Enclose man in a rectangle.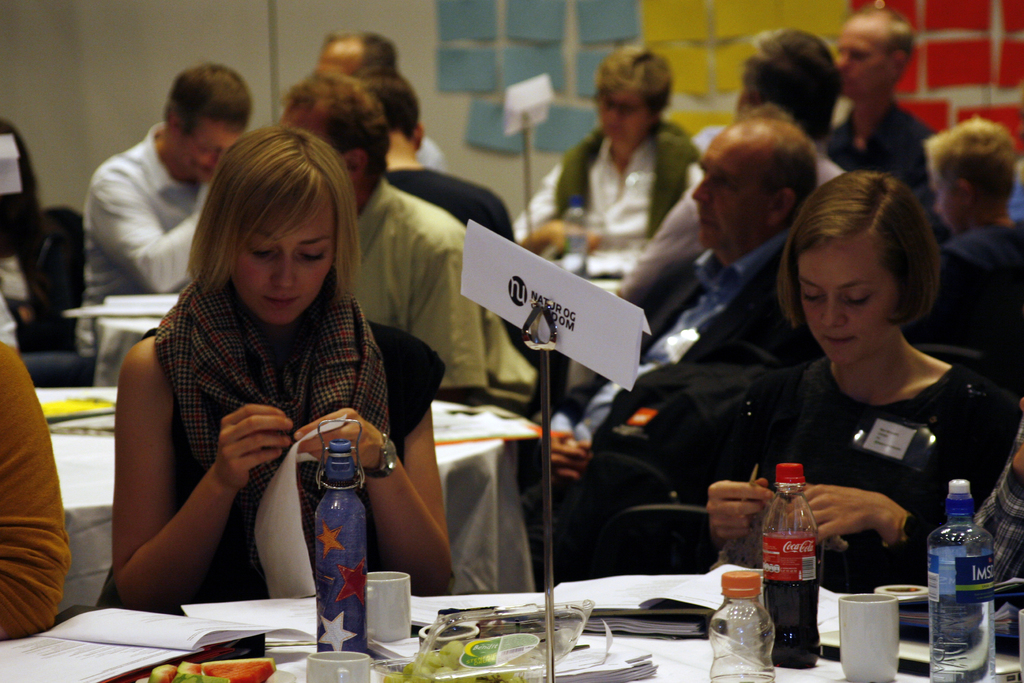
bbox=[824, 10, 939, 193].
